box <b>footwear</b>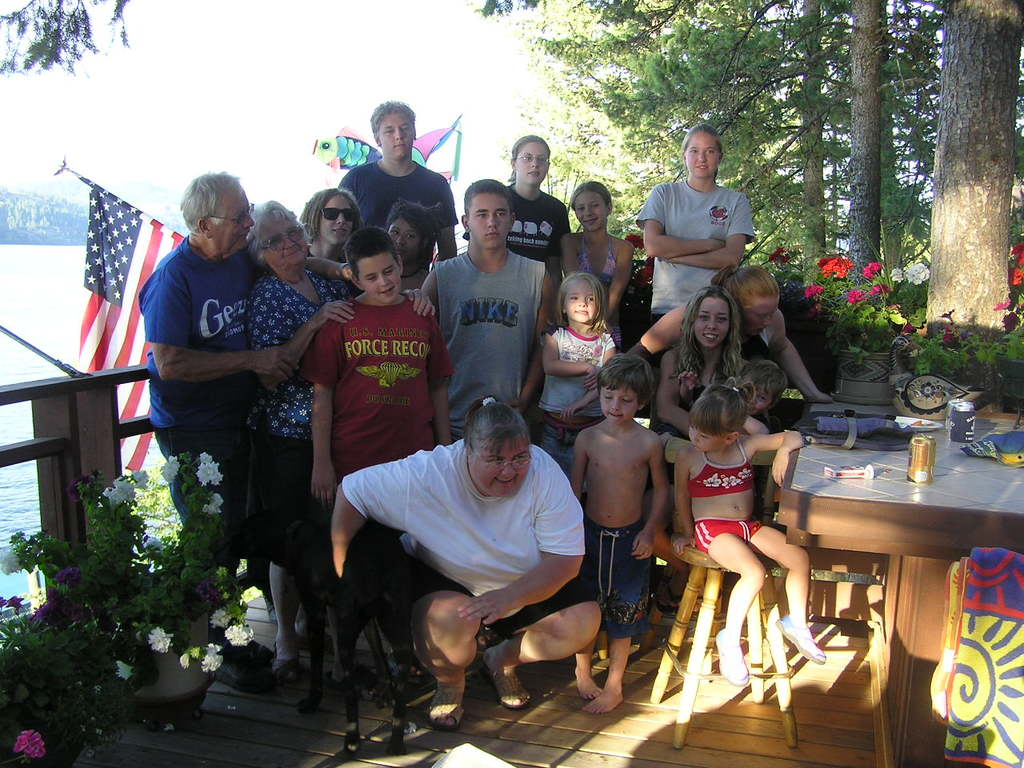
262,587,283,625
